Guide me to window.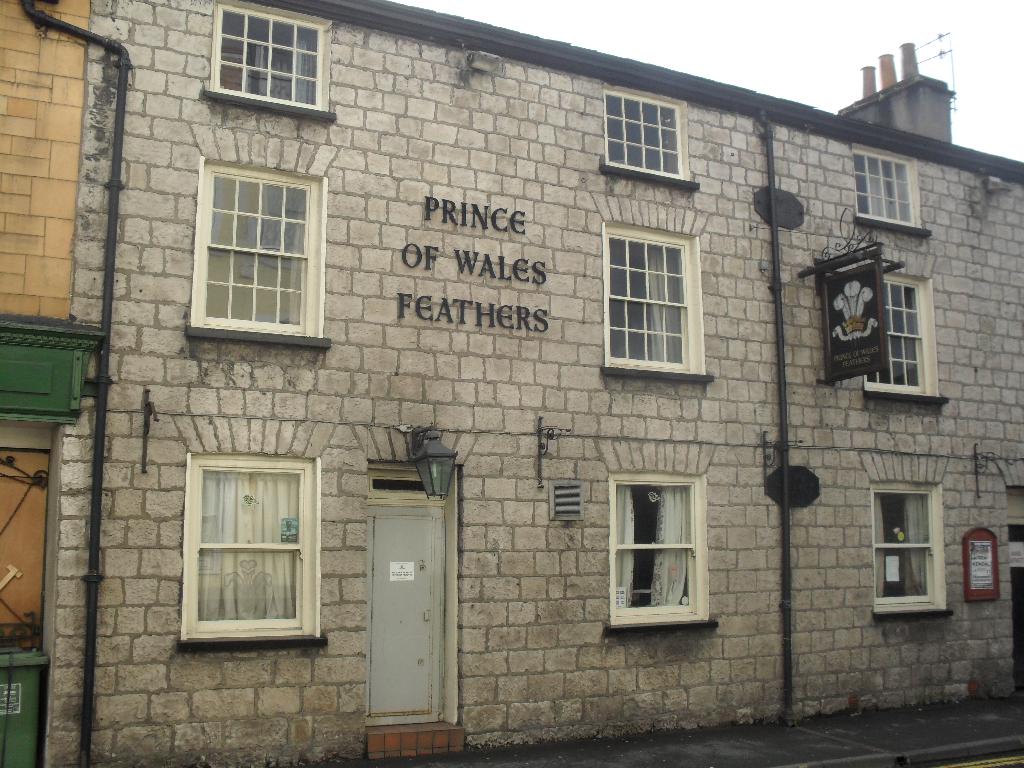
Guidance: (181,454,325,650).
